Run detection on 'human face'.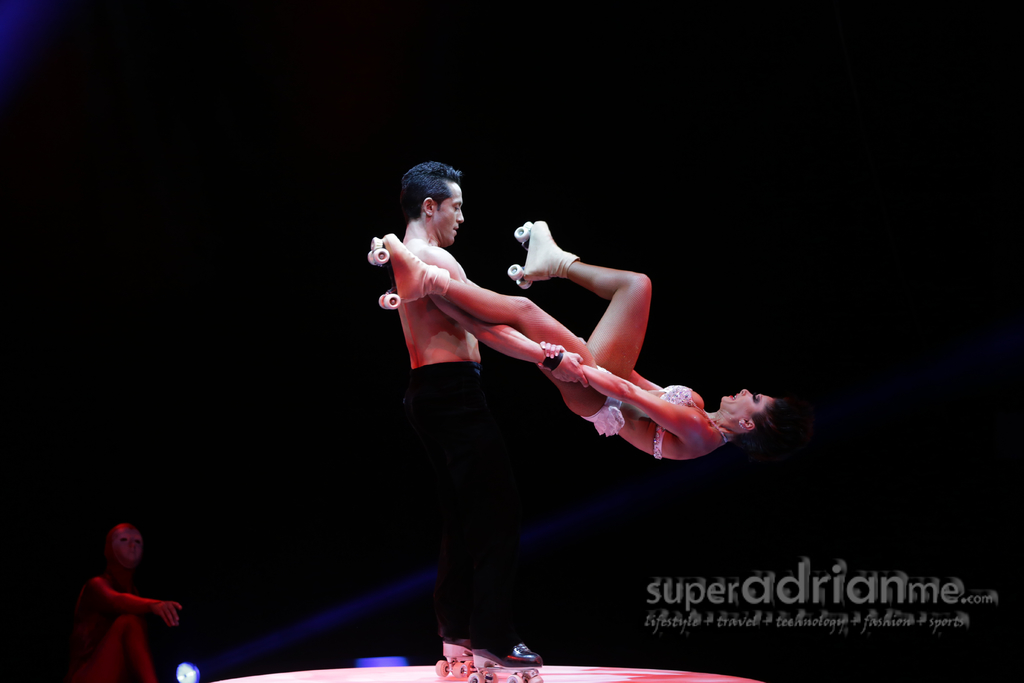
Result: l=117, t=533, r=145, b=565.
